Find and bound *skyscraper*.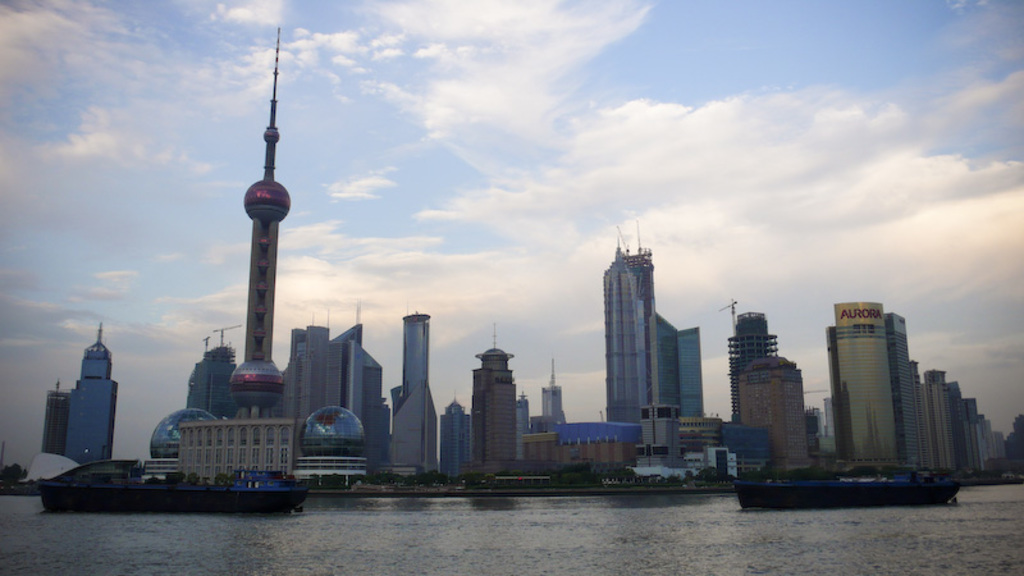
Bound: (left=47, top=388, right=77, bottom=457).
